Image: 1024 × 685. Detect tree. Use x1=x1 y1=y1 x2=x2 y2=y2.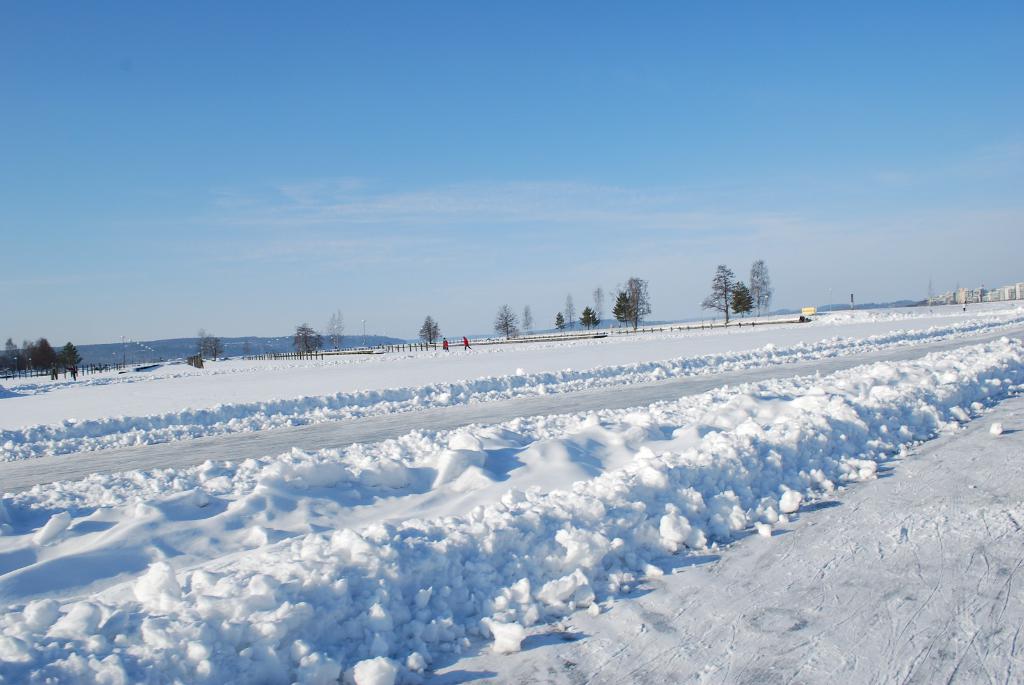
x1=614 y1=279 x2=649 y2=331.
